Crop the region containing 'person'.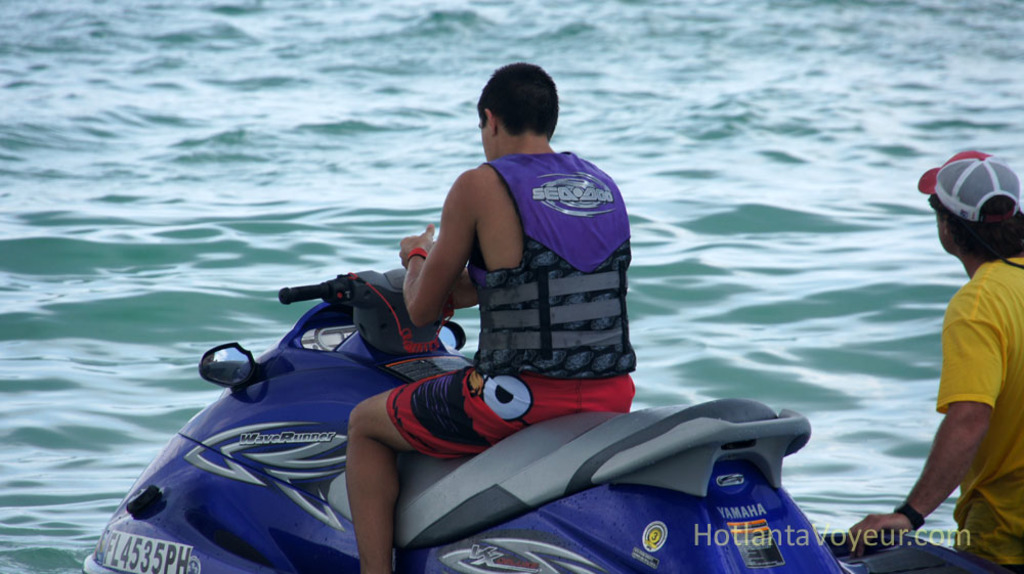
Crop region: [left=837, top=144, right=1023, bottom=573].
